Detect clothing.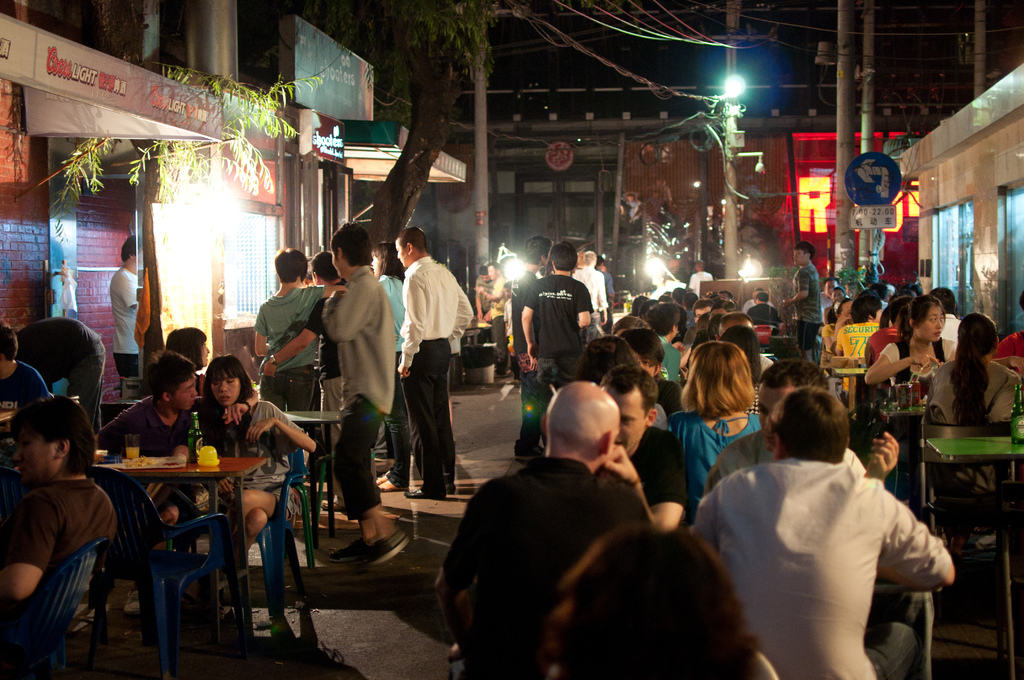
Detected at (838,316,882,353).
